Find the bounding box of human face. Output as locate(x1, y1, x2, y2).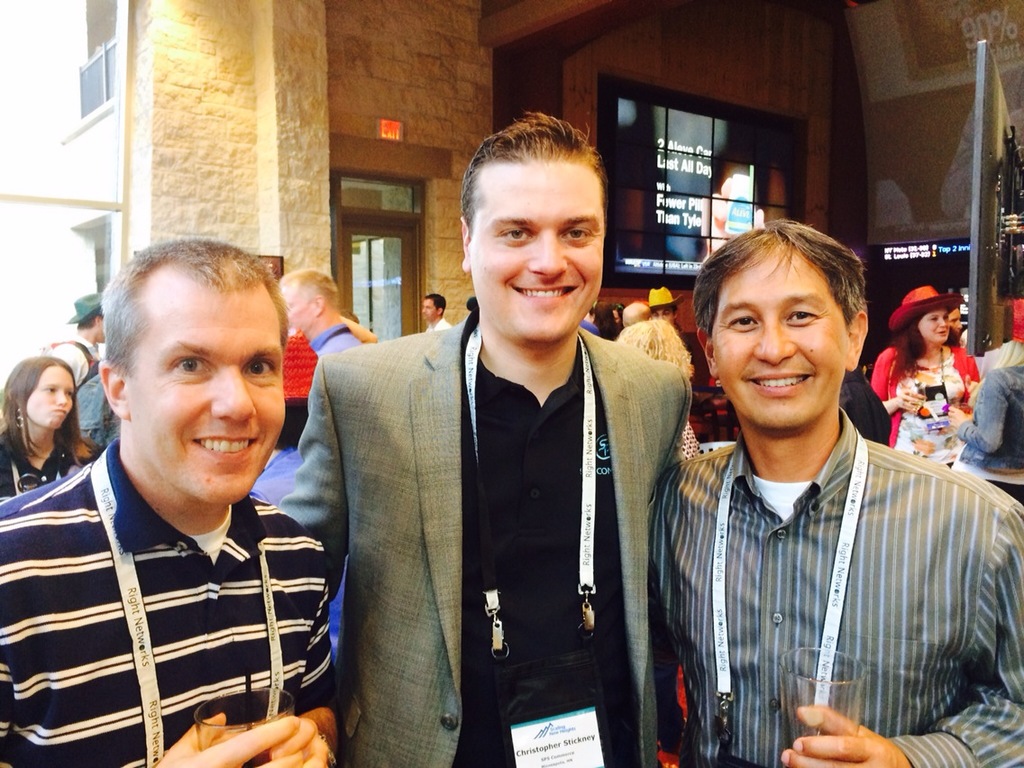
locate(29, 369, 72, 429).
